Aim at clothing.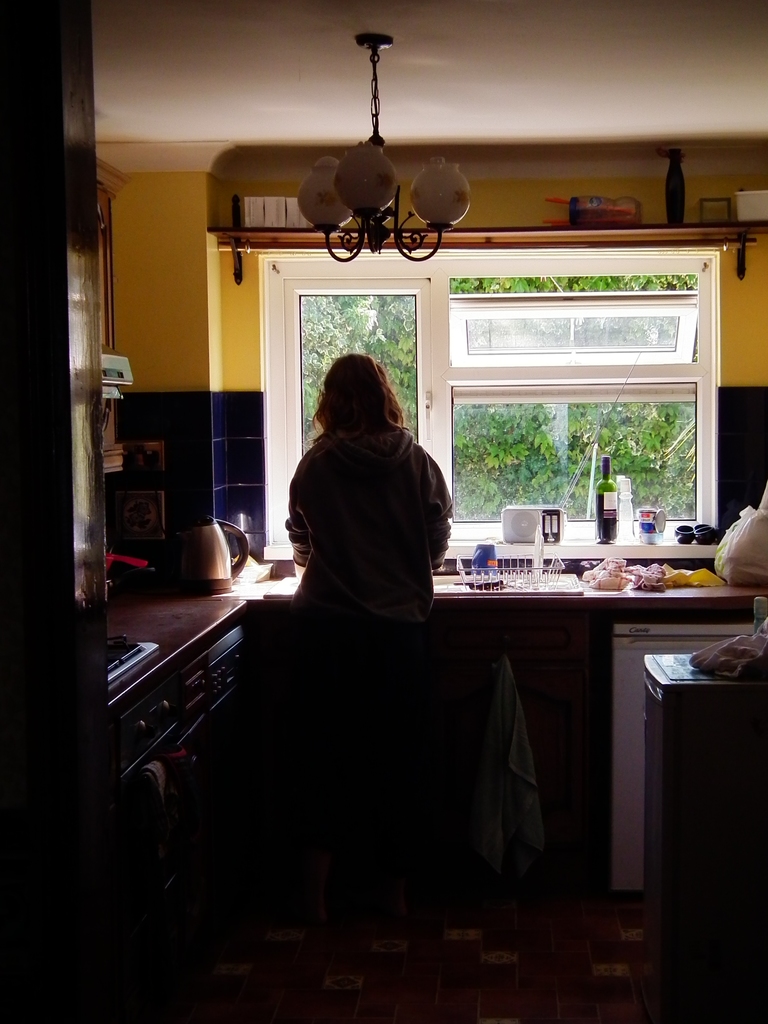
Aimed at [280, 383, 465, 630].
